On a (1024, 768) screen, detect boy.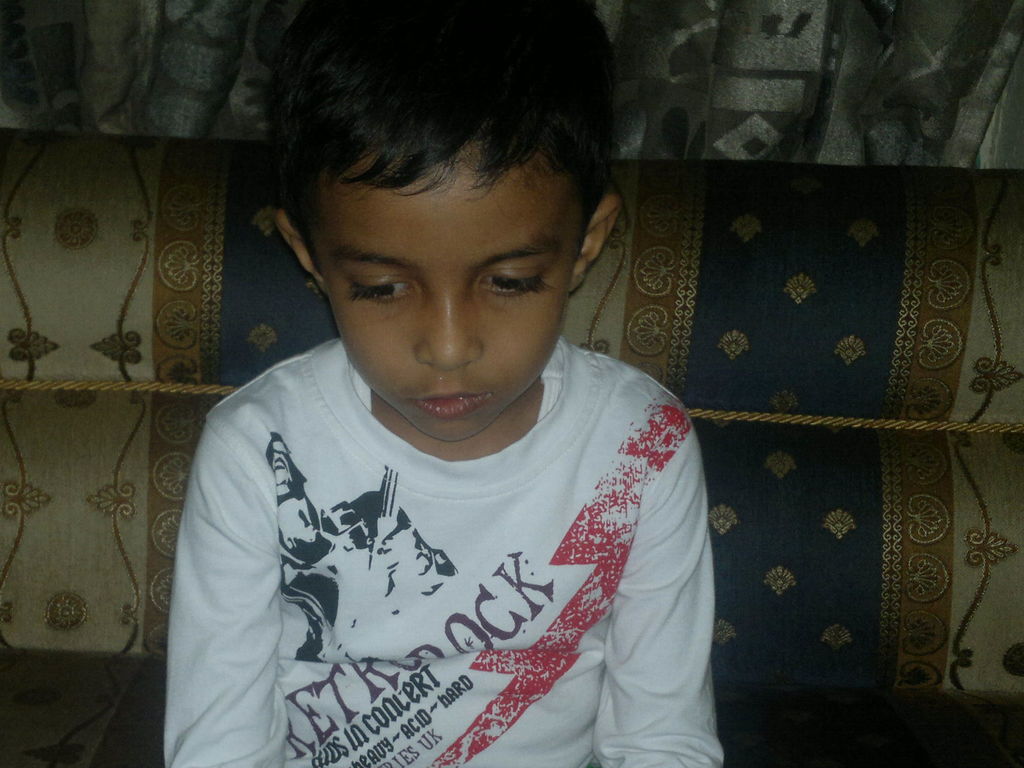
<bbox>164, 4, 726, 767</bbox>.
